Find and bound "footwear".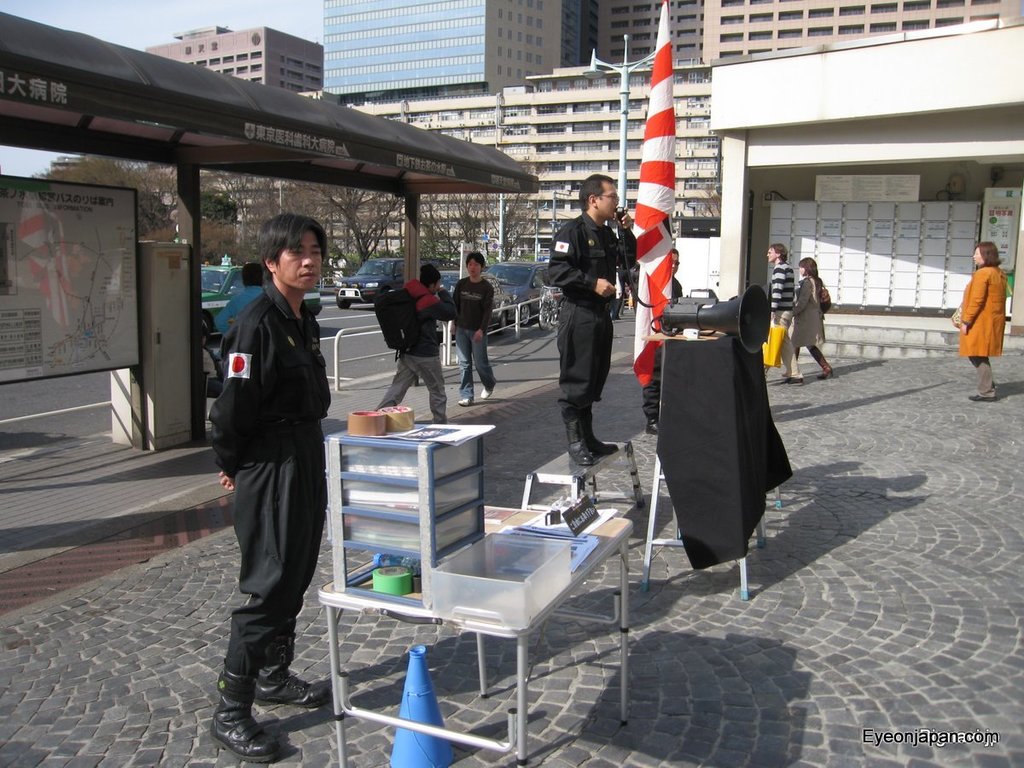
Bound: [785, 376, 800, 387].
